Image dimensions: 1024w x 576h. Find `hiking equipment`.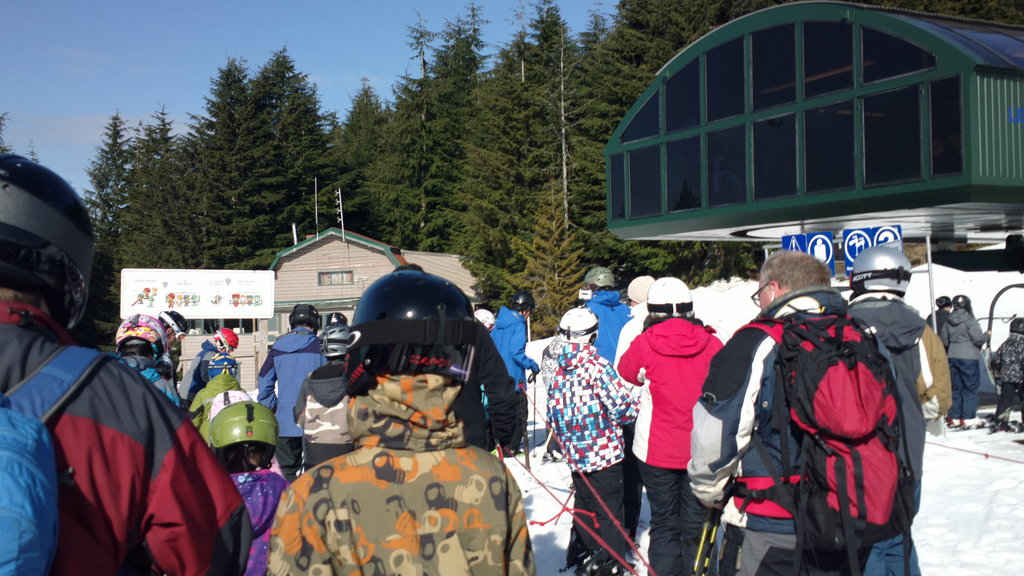
box=[284, 305, 321, 326].
